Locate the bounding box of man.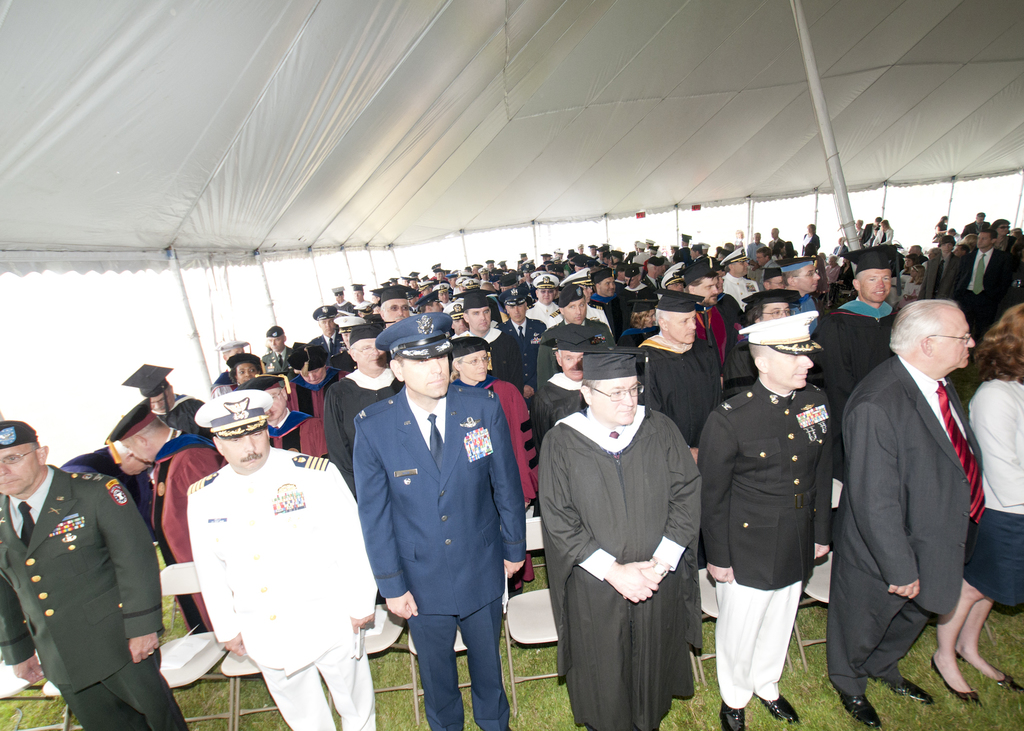
Bounding box: bbox(259, 328, 300, 371).
